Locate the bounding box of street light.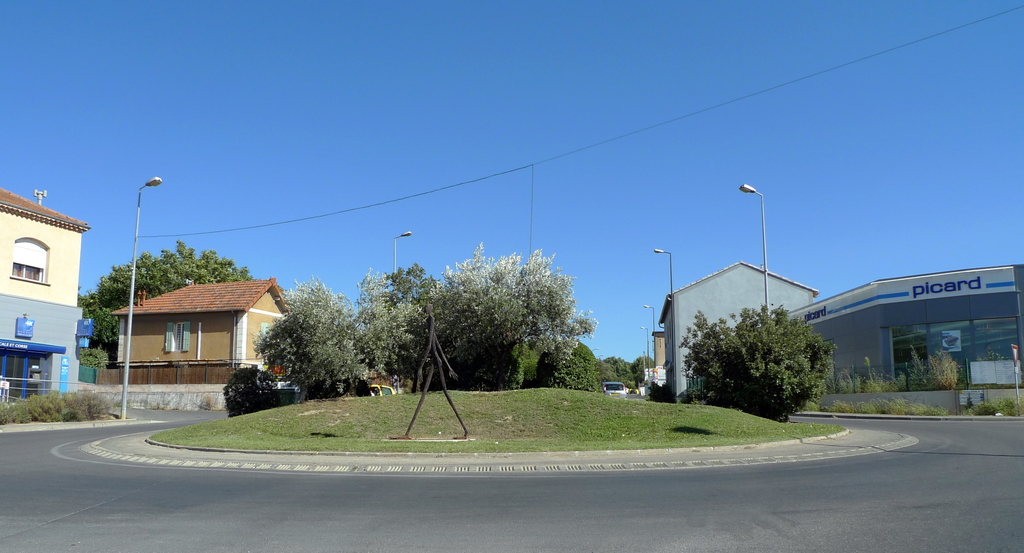
Bounding box: (739, 184, 766, 319).
